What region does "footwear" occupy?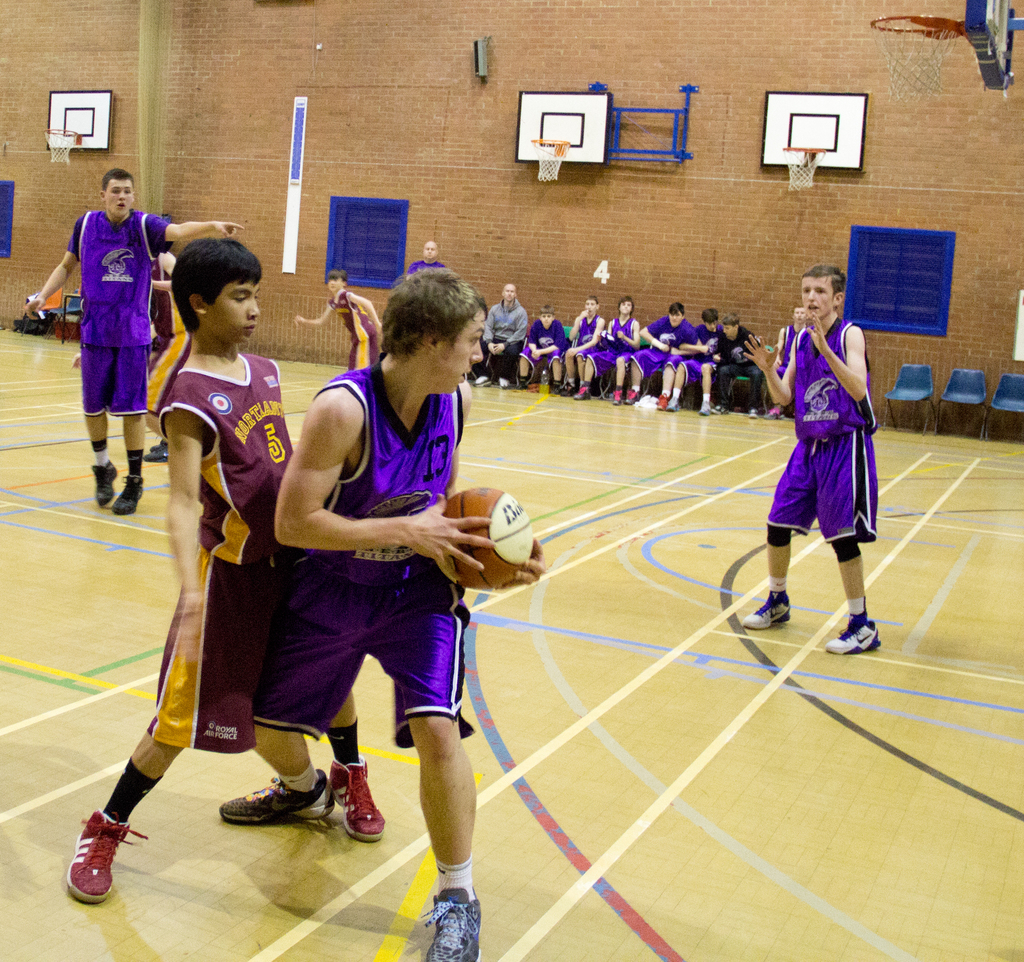
box=[666, 393, 679, 413].
